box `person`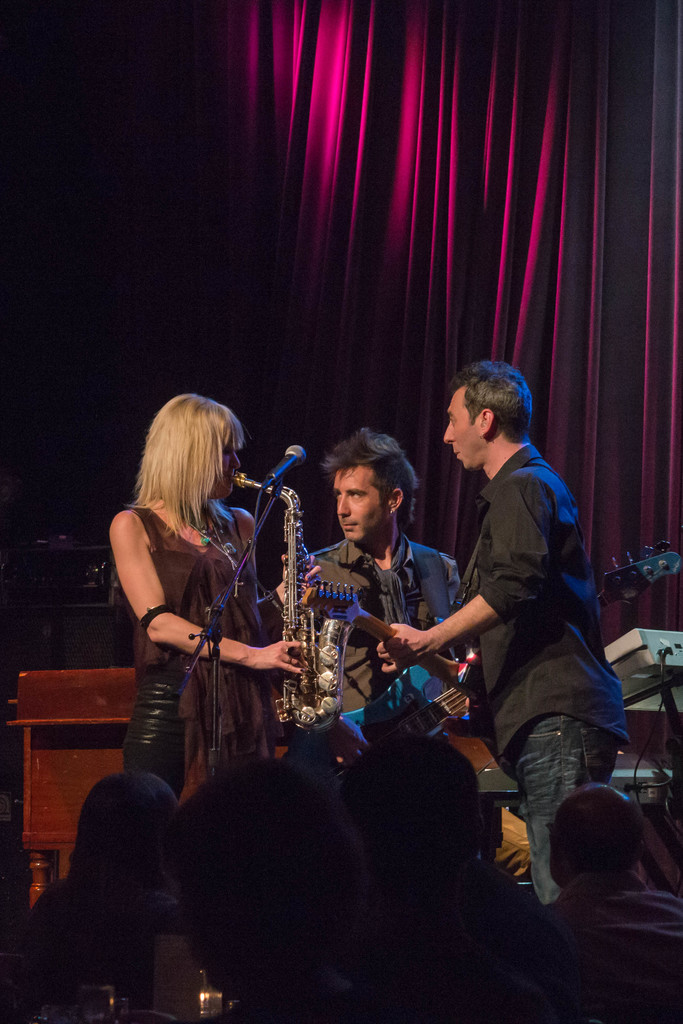
(x1=292, y1=424, x2=530, y2=877)
